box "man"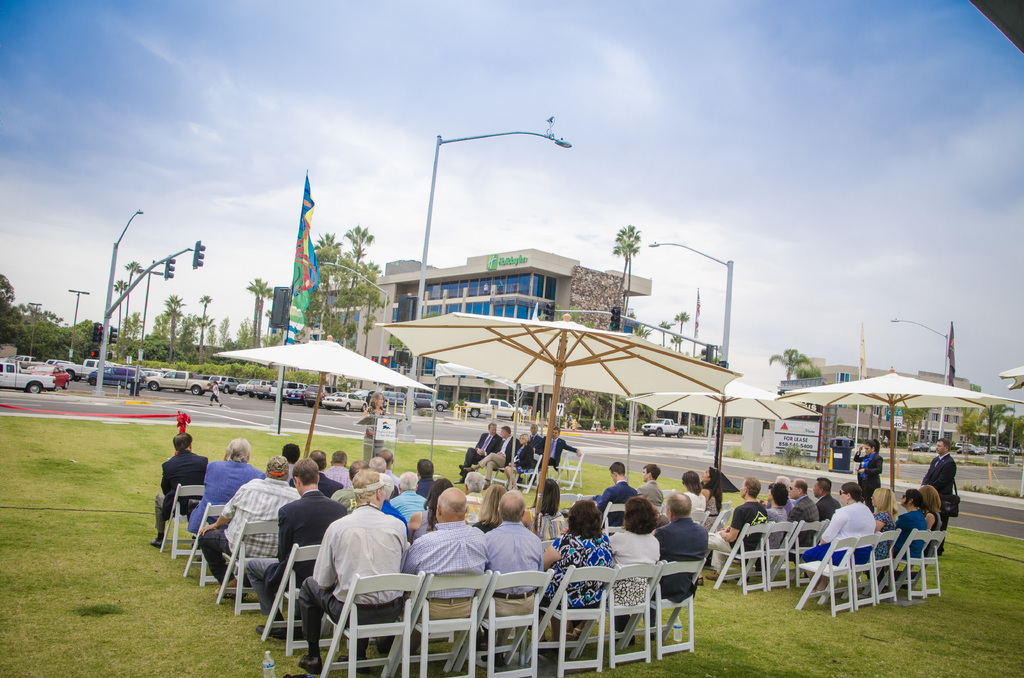
<bbox>250, 464, 337, 633</bbox>
